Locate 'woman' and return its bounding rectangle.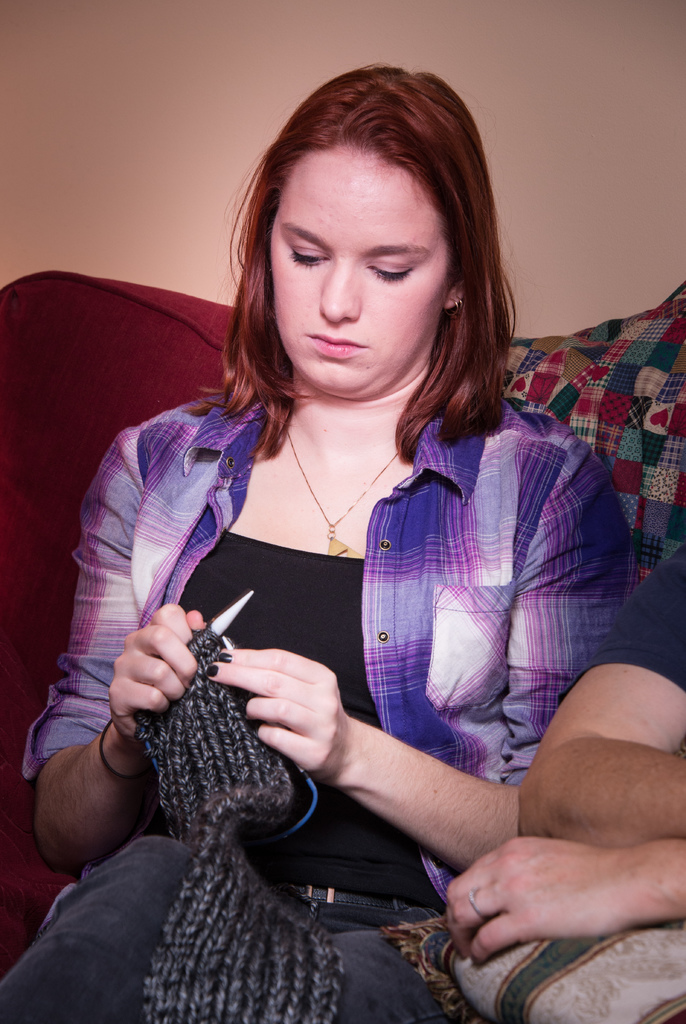
[34, 60, 620, 994].
